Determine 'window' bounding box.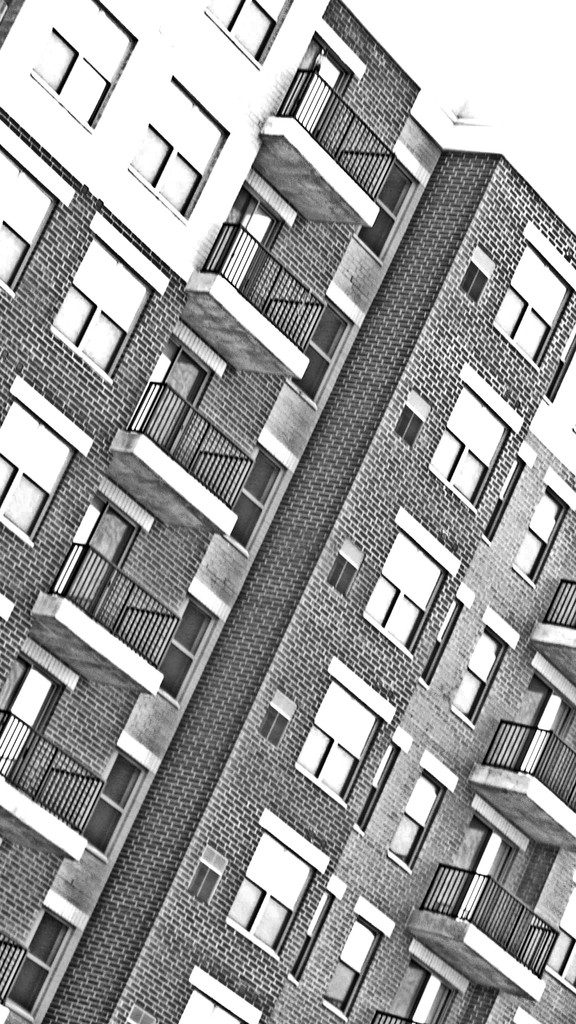
Determined: box=[366, 155, 417, 246].
